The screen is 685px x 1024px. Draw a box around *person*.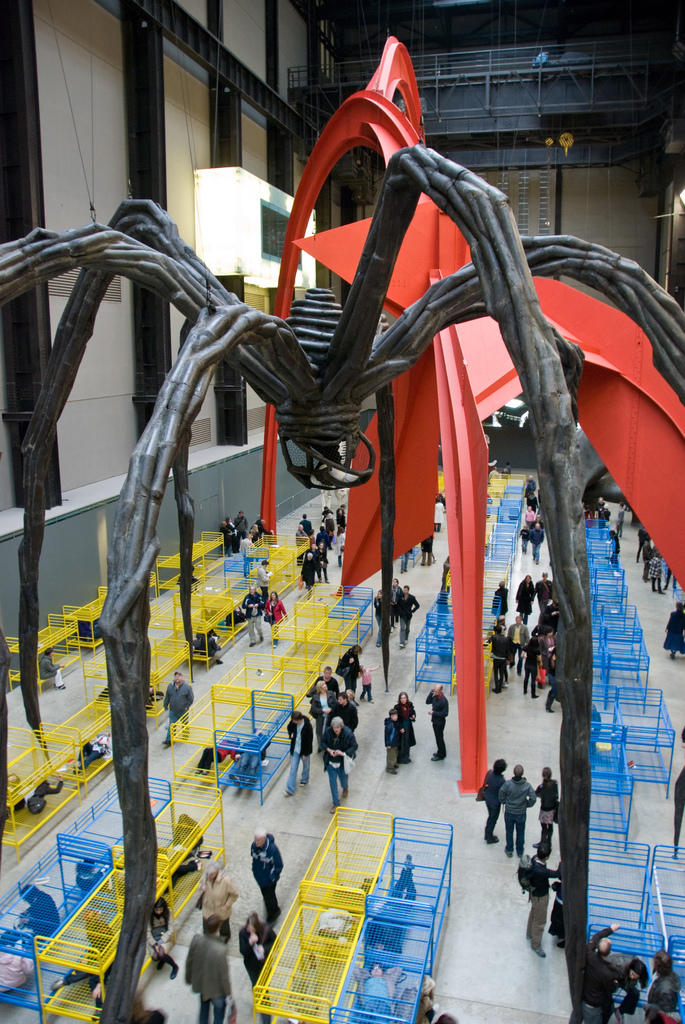
(left=317, top=713, right=359, bottom=810).
